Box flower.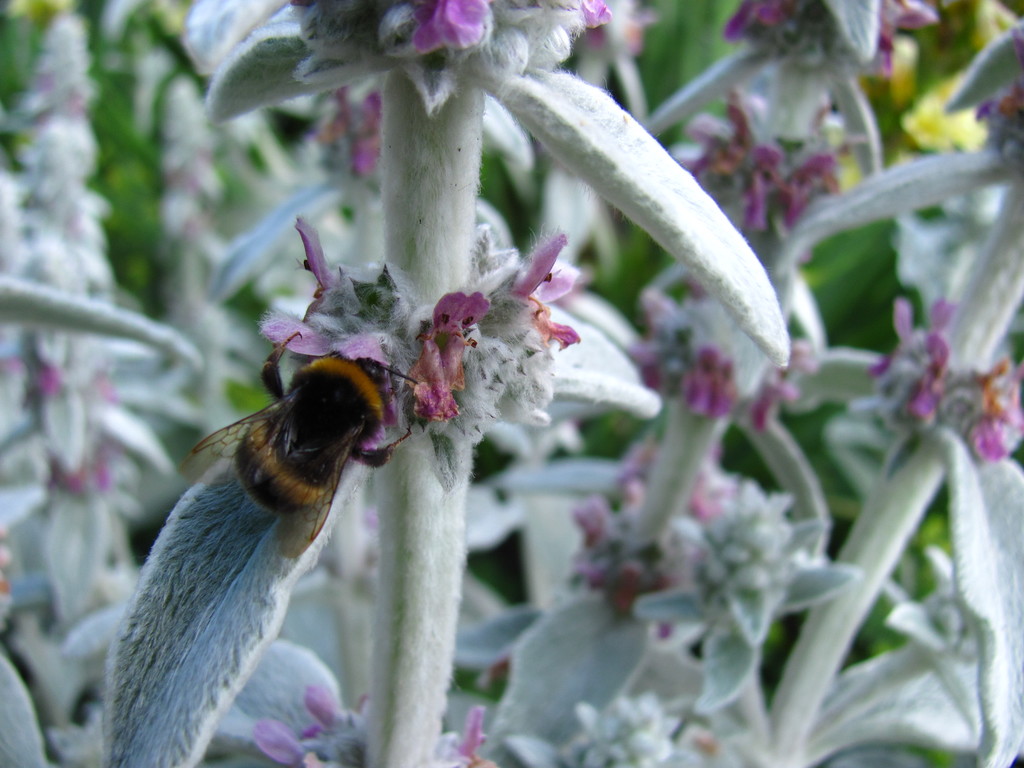
{"x1": 744, "y1": 141, "x2": 837, "y2": 236}.
